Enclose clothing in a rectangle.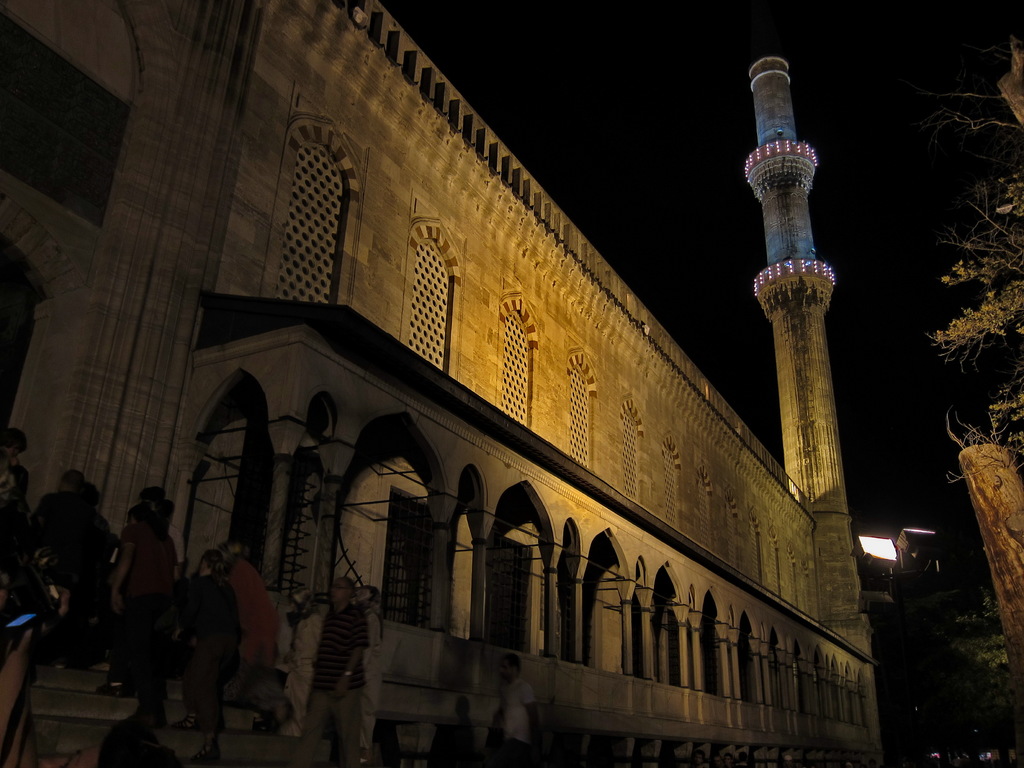
bbox=(292, 596, 374, 729).
